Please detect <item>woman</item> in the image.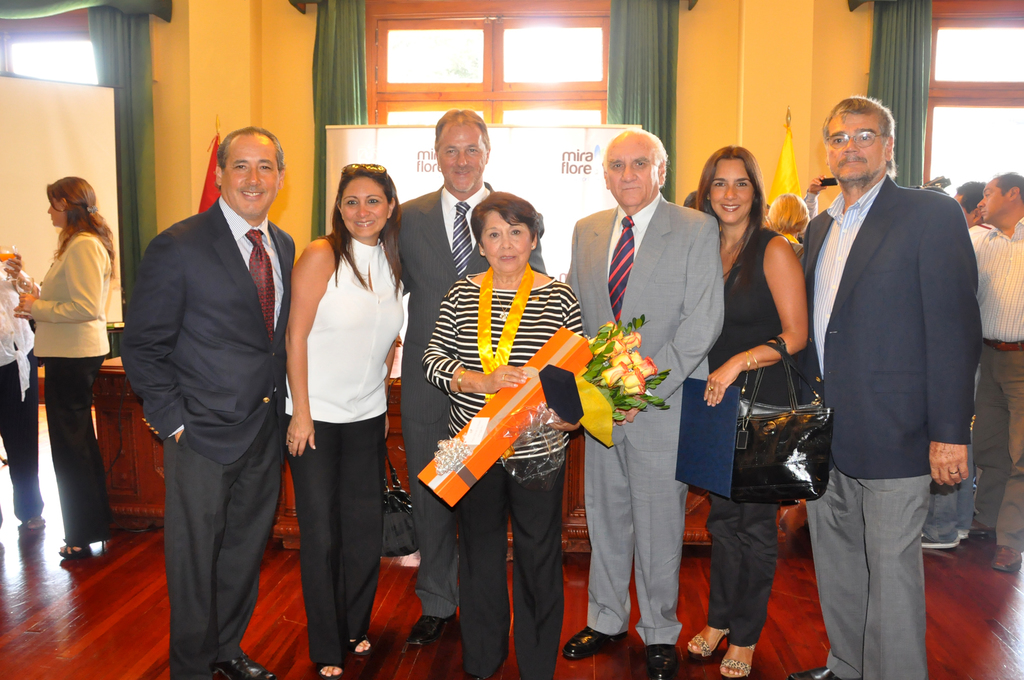
l=278, t=153, r=401, b=674.
